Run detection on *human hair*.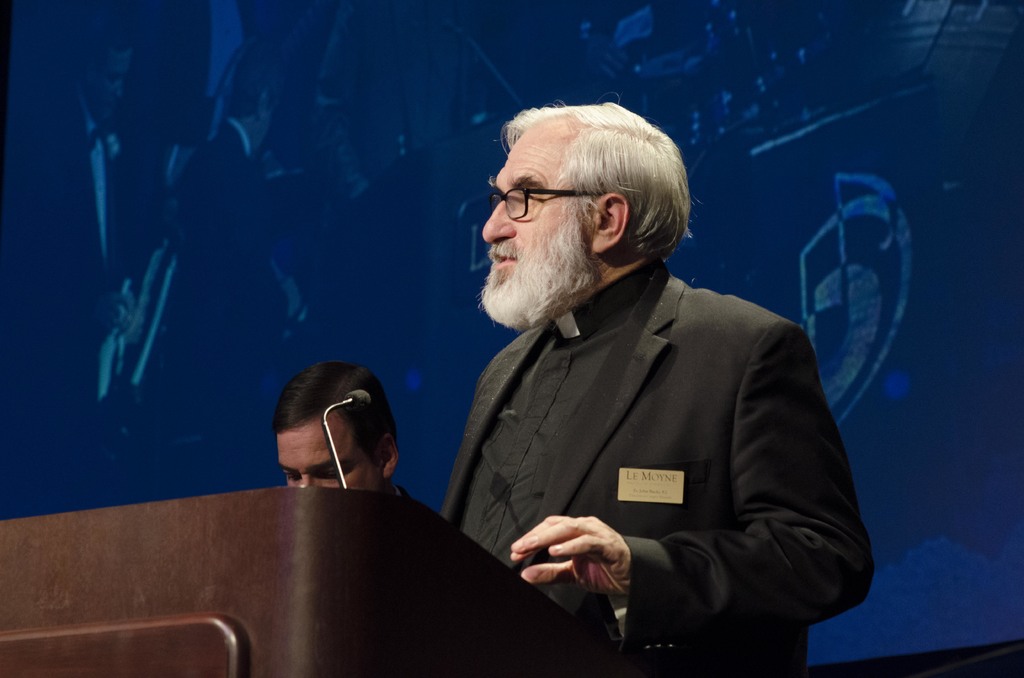
Result: <region>276, 360, 397, 465</region>.
